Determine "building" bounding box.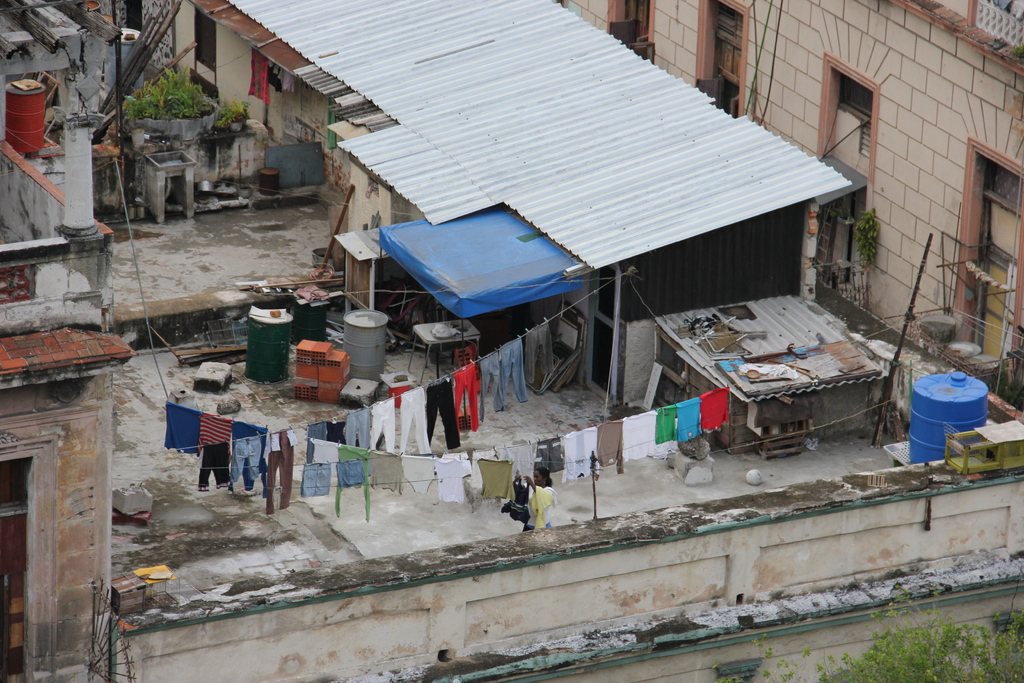
Determined: {"left": 165, "top": 0, "right": 850, "bottom": 406}.
